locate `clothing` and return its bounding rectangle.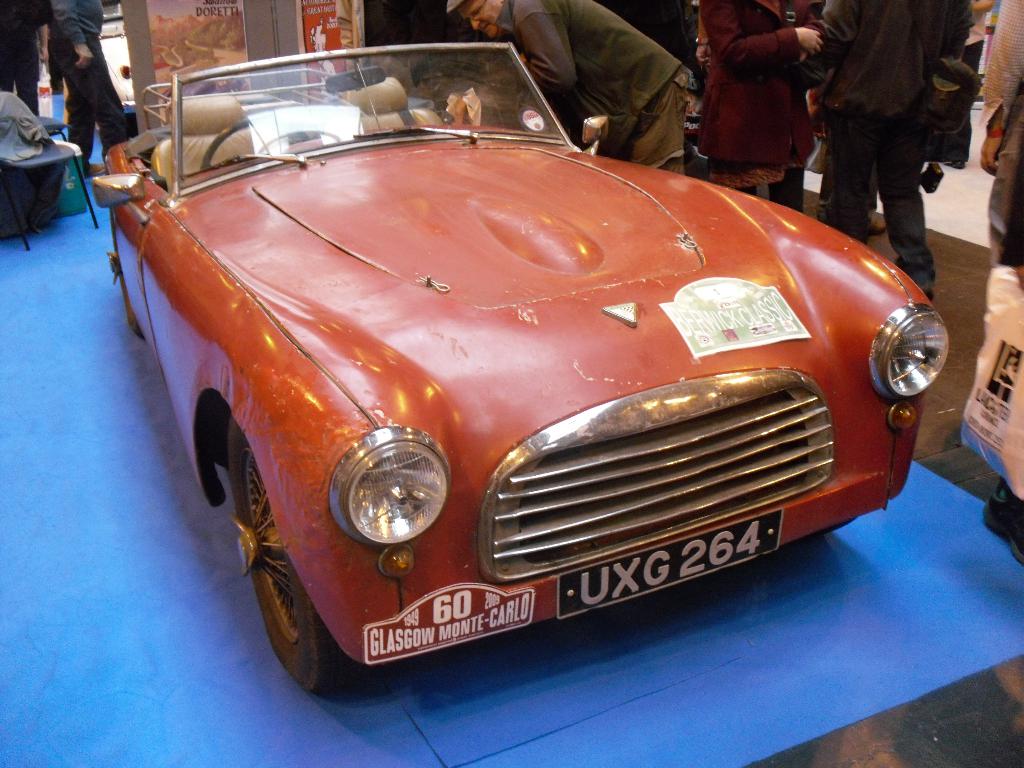
(left=984, top=0, right=1023, bottom=271).
